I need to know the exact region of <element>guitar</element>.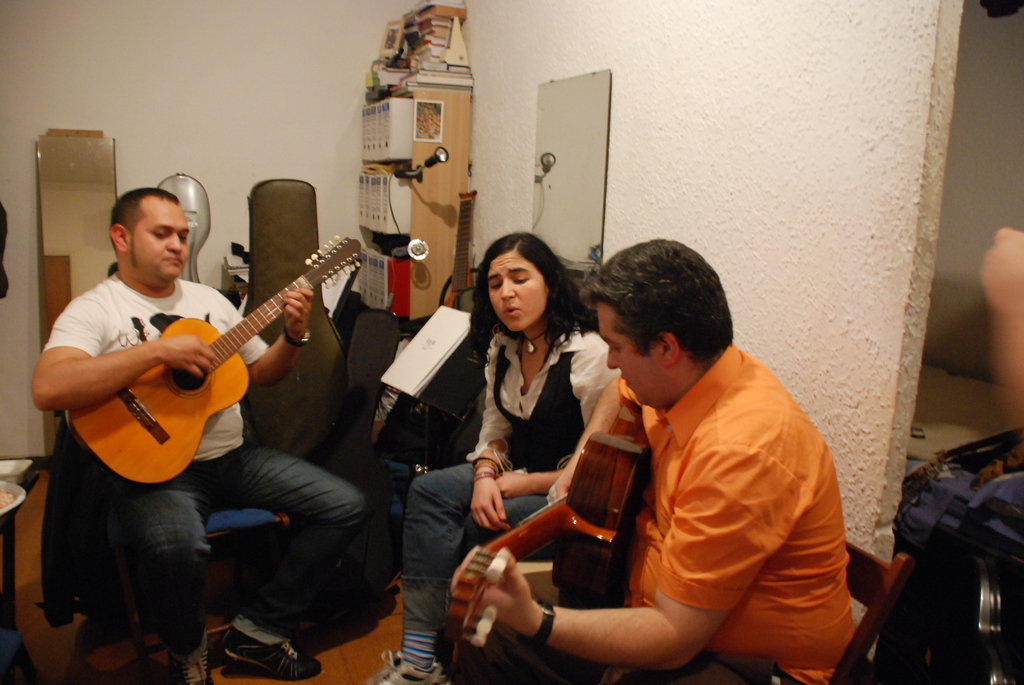
Region: box(45, 232, 364, 501).
